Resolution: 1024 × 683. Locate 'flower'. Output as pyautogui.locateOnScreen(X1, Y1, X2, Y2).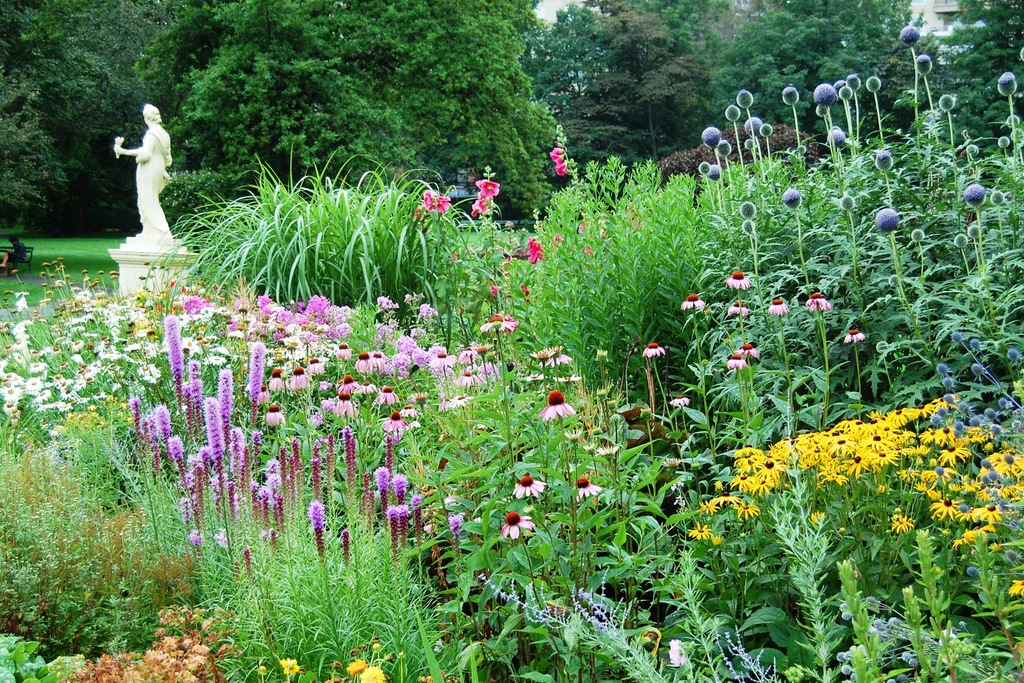
pyautogui.locateOnScreen(727, 356, 748, 370).
